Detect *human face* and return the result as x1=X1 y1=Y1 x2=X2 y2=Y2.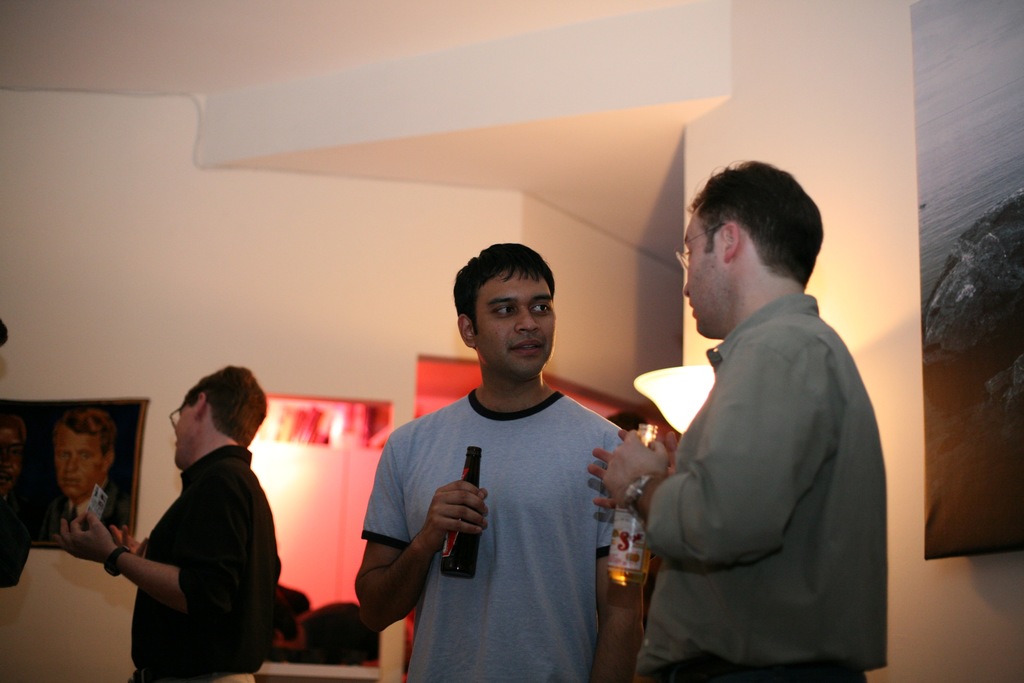
x1=173 y1=404 x2=195 y2=470.
